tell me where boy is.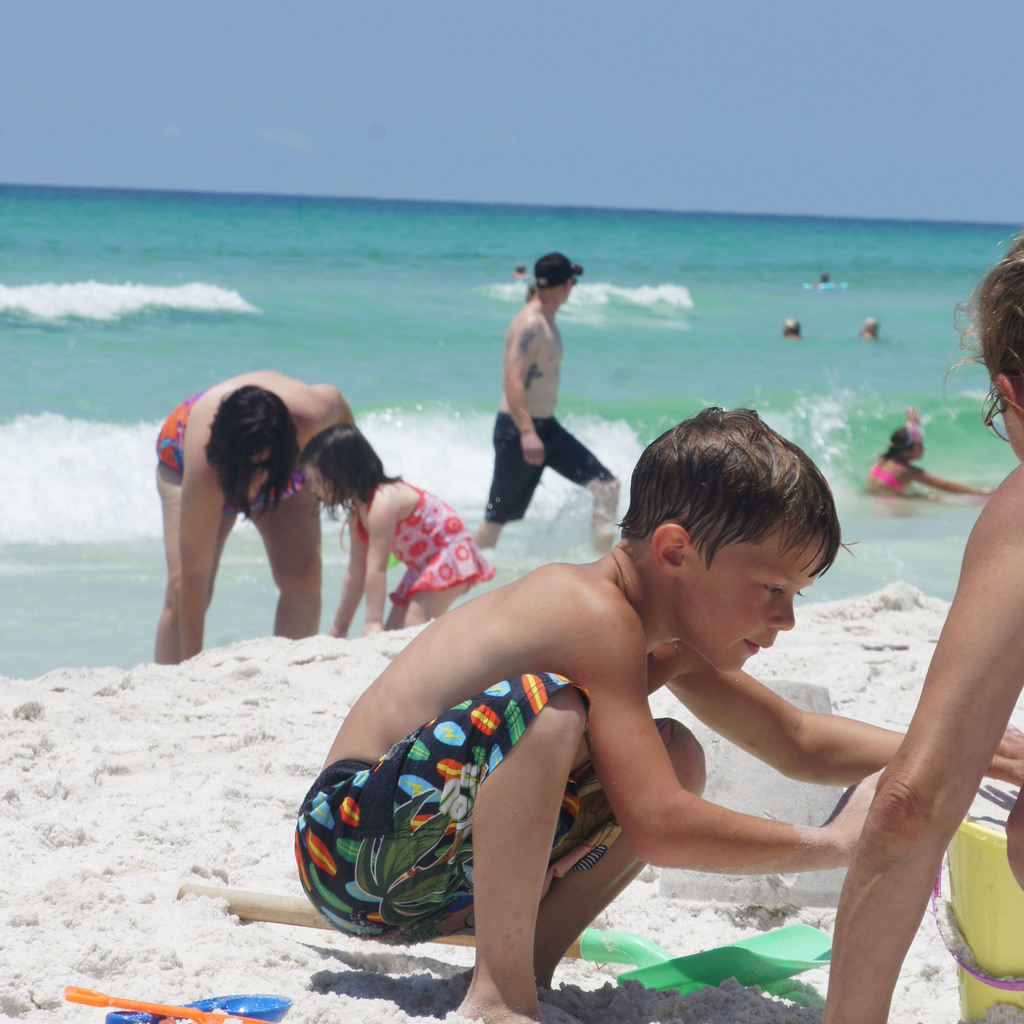
boy is at detection(288, 408, 1023, 1019).
